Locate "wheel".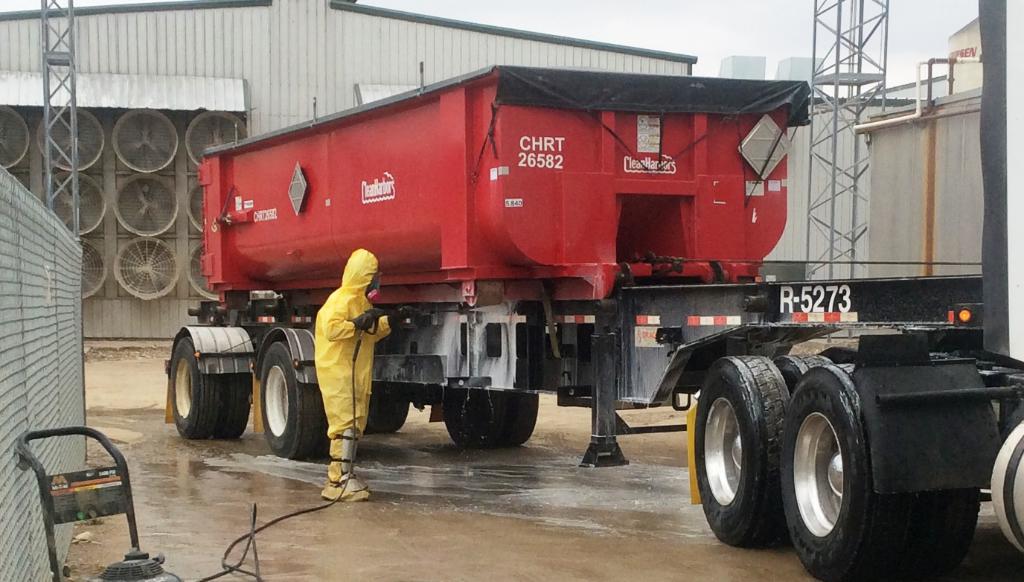
Bounding box: [left=508, top=386, right=537, bottom=444].
